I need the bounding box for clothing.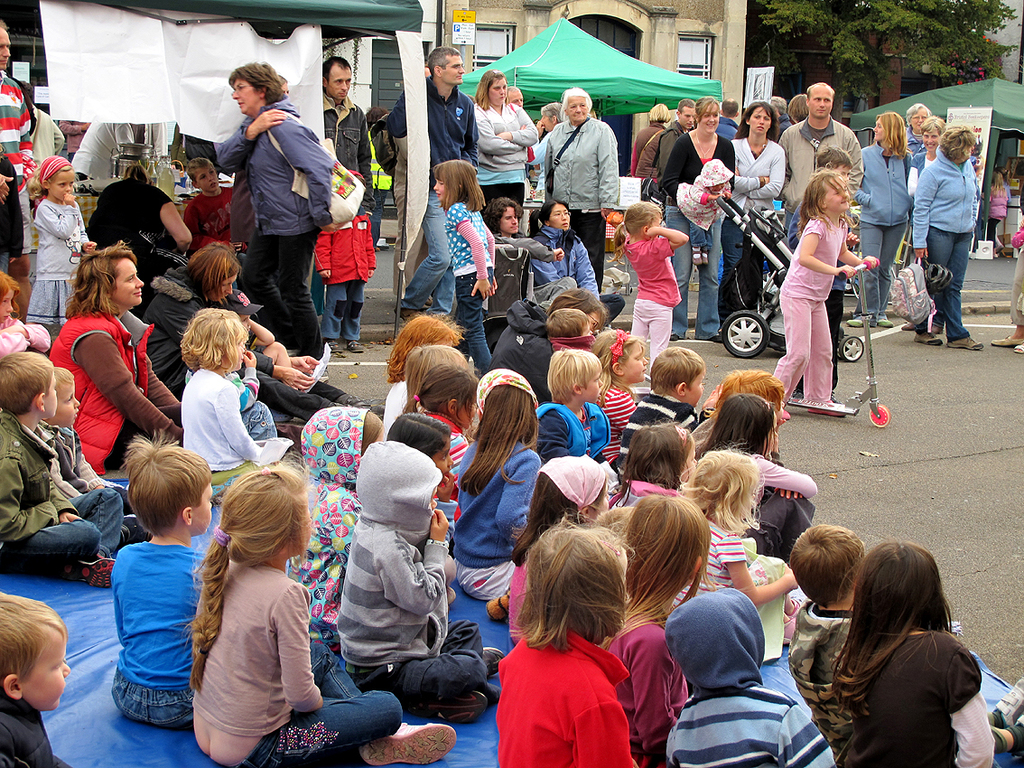
Here it is: x1=0, y1=691, x2=70, y2=767.
